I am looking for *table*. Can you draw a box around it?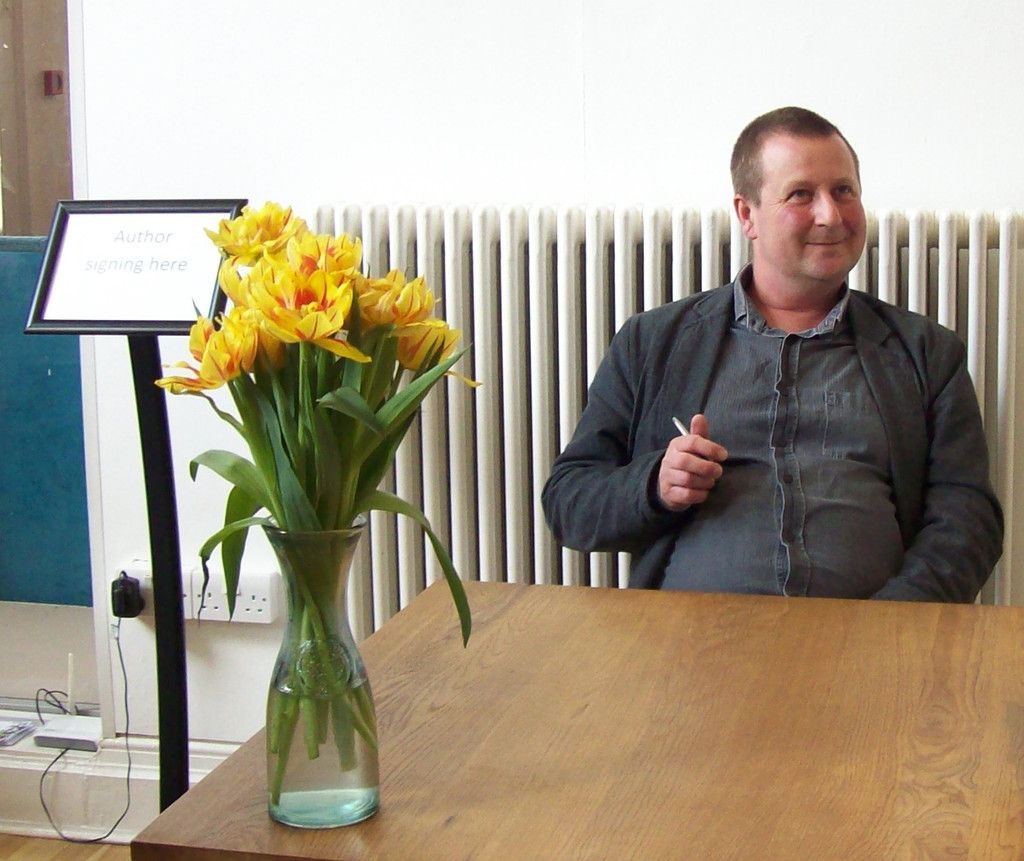
Sure, the bounding box is {"x1": 285, "y1": 527, "x2": 1023, "y2": 845}.
